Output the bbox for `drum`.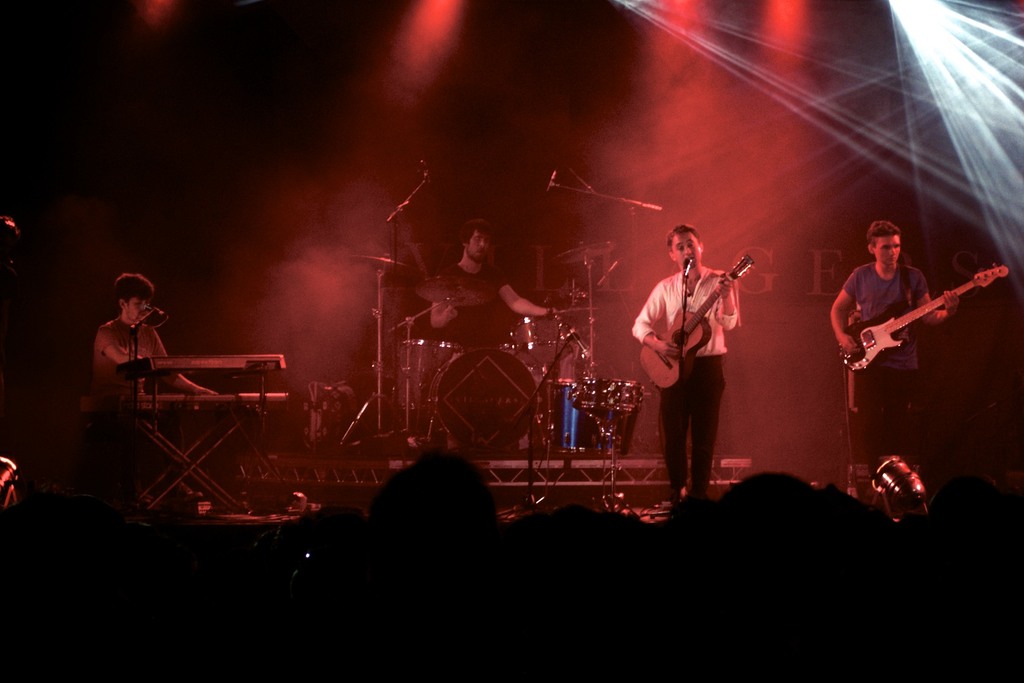
left=512, top=315, right=573, bottom=364.
